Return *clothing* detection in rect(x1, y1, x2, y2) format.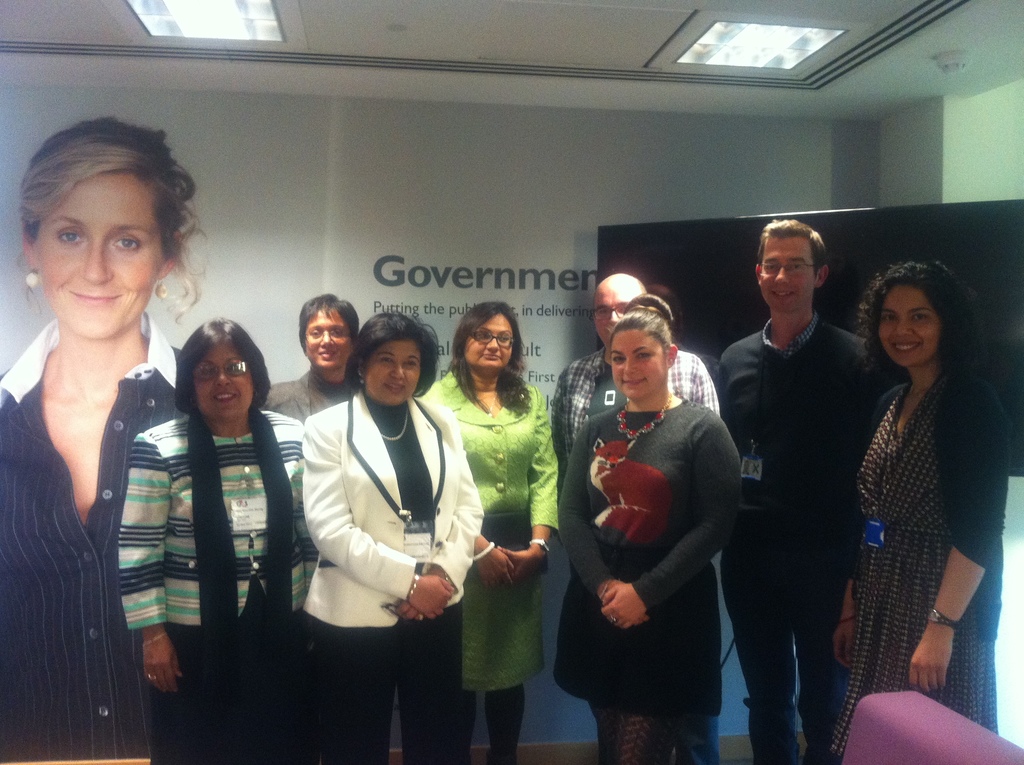
rect(552, 402, 743, 764).
